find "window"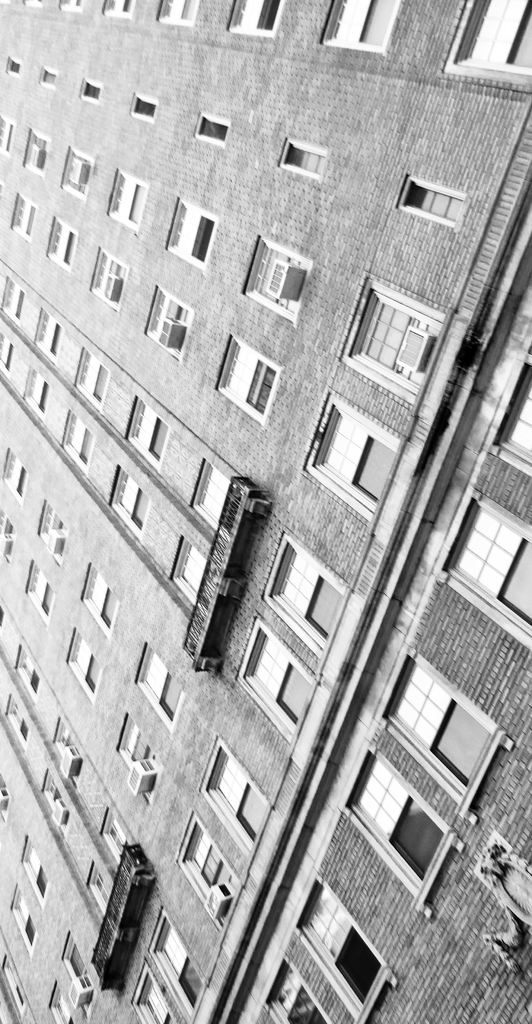
l=136, t=643, r=188, b=732
